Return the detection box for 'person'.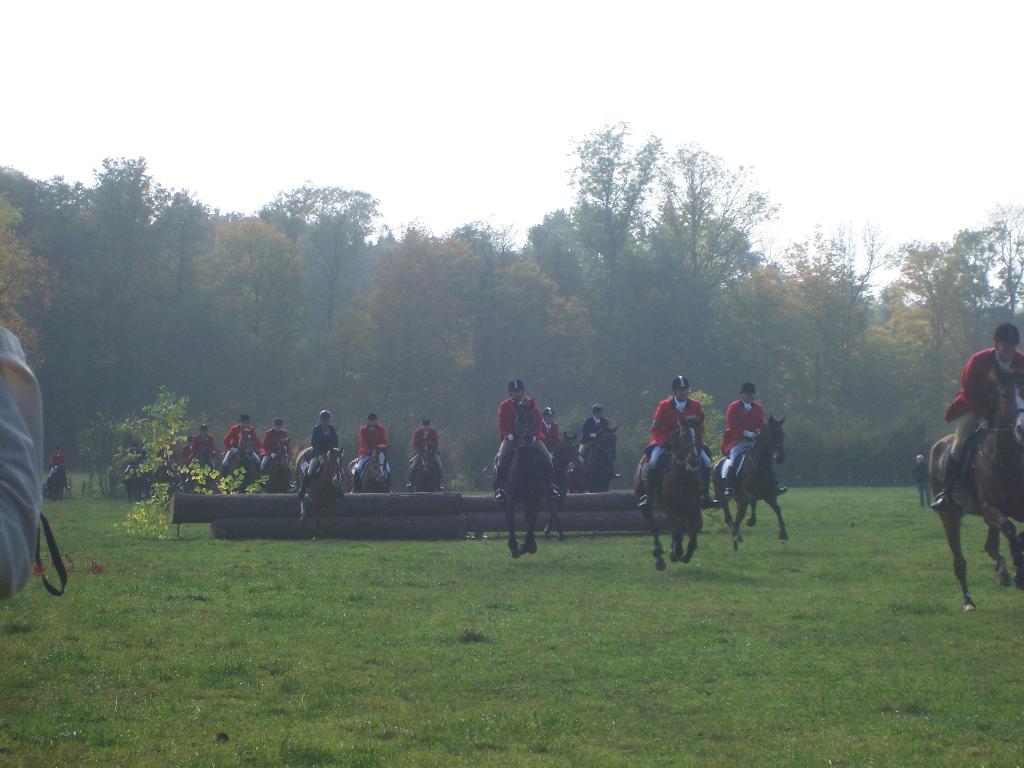
bbox=[261, 415, 297, 467].
